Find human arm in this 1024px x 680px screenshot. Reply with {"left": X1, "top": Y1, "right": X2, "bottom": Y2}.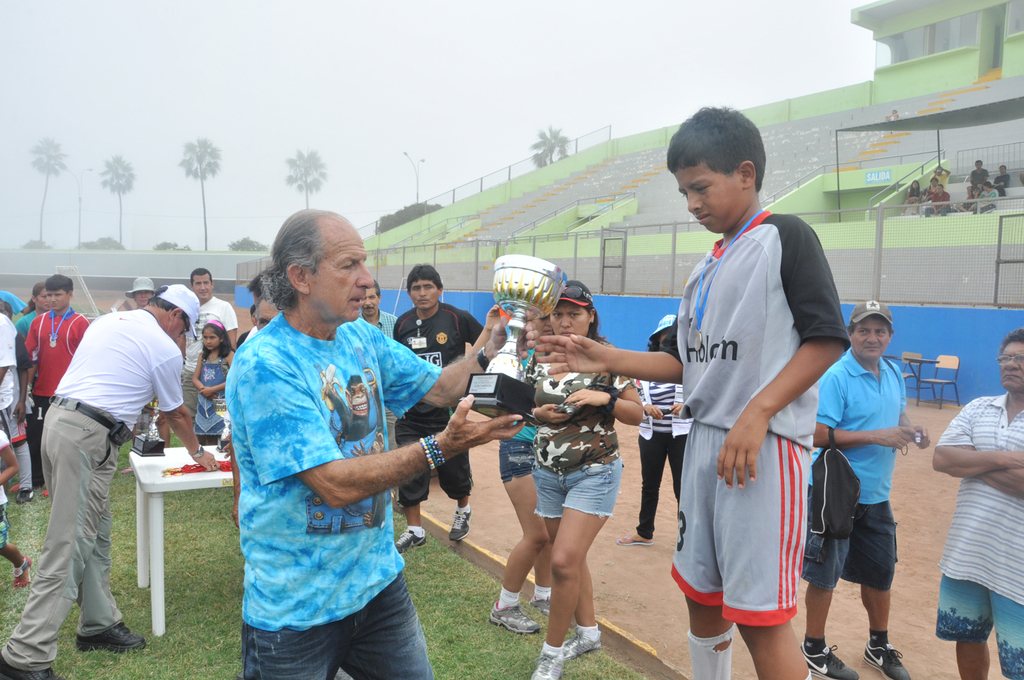
{"left": 641, "top": 399, "right": 662, "bottom": 421}.
